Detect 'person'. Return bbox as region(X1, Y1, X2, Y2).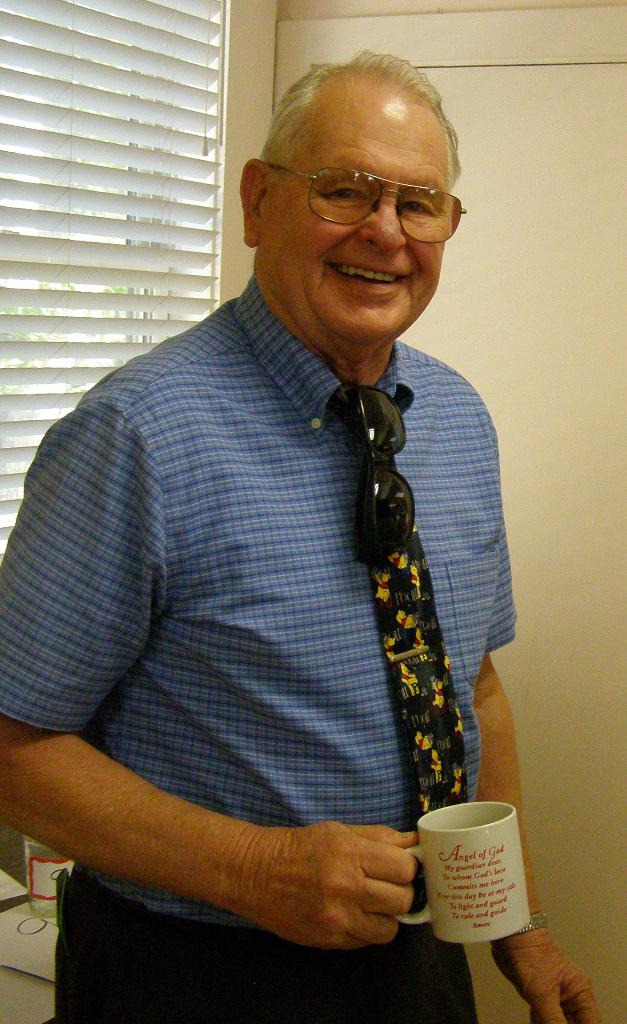
region(36, 68, 574, 1000).
